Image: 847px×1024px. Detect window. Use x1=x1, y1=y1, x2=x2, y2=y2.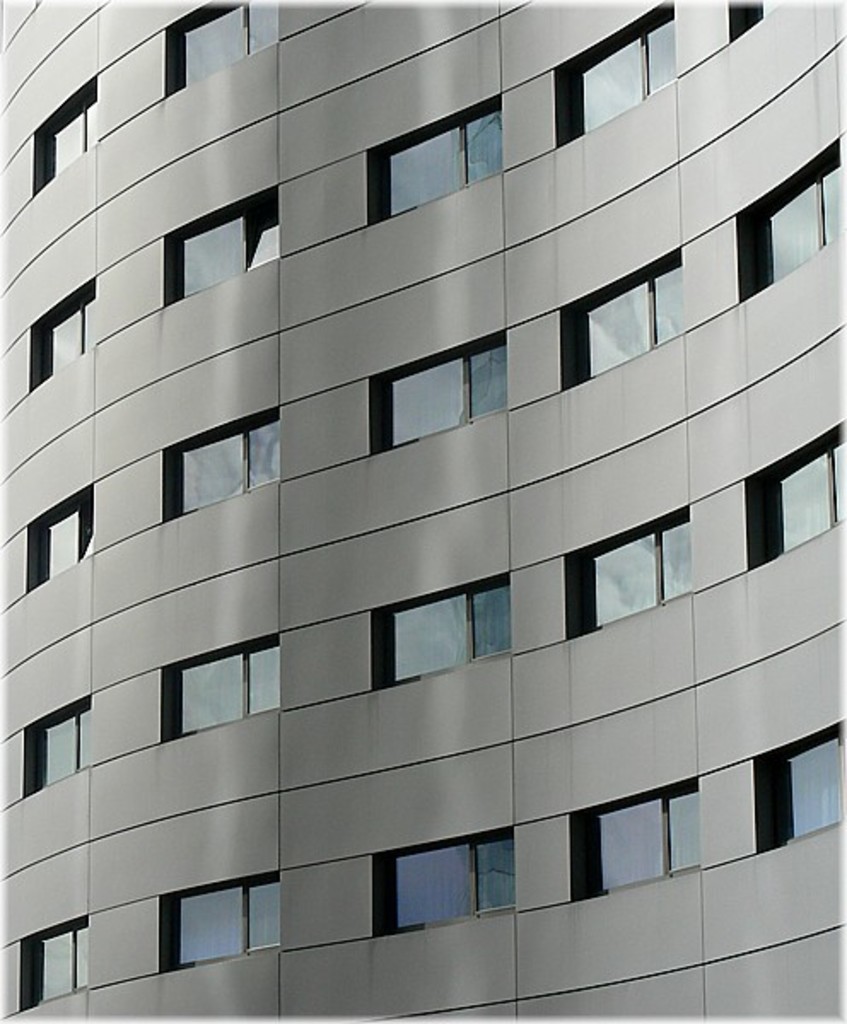
x1=753, y1=719, x2=845, y2=843.
